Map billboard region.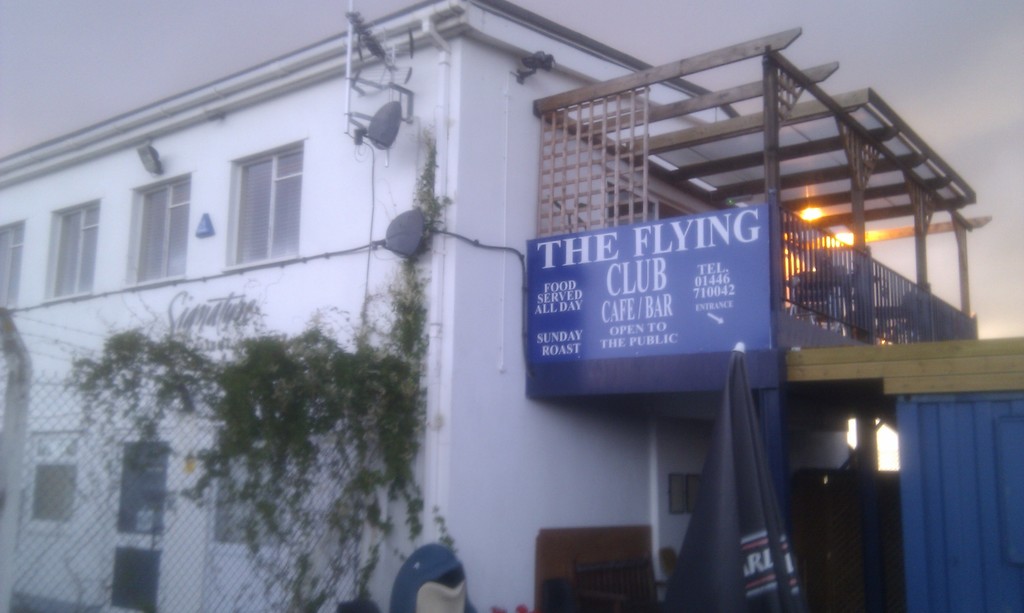
Mapped to [left=521, top=196, right=792, bottom=406].
